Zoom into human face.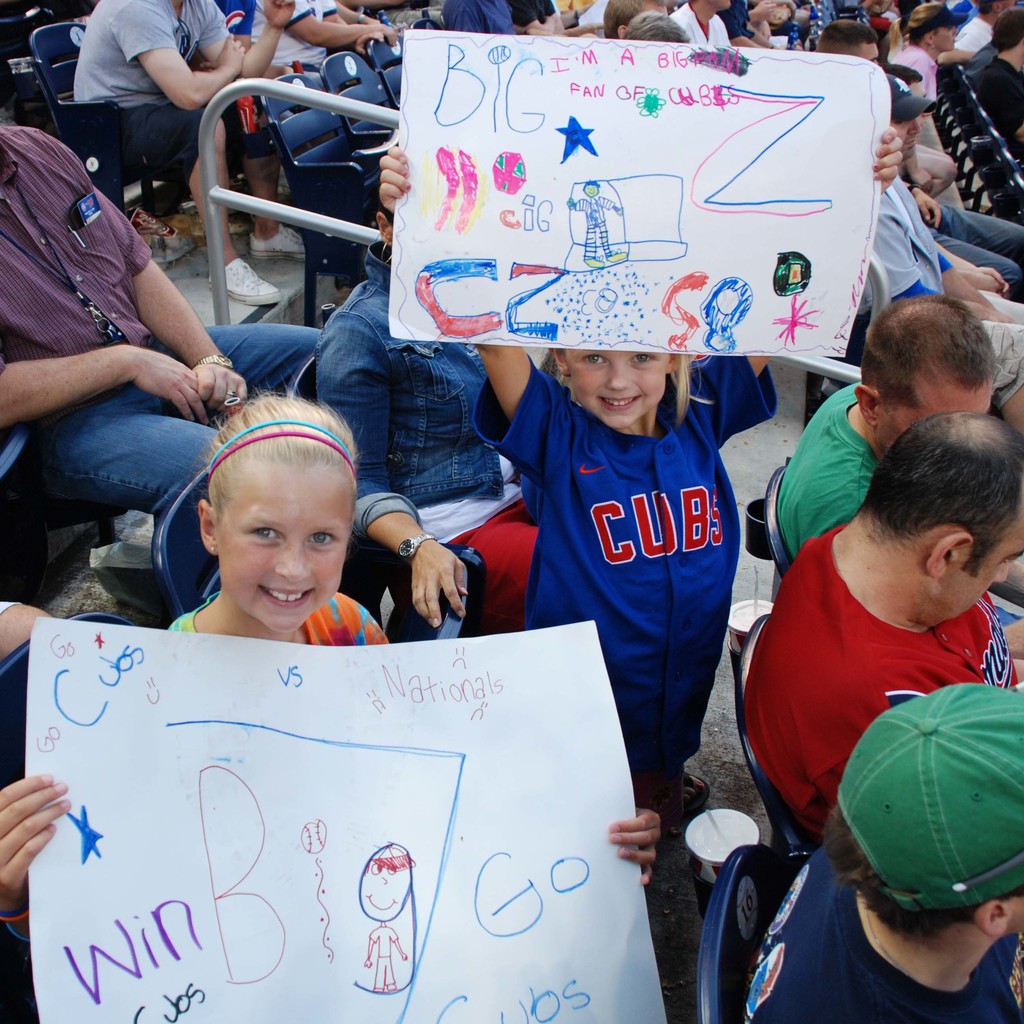
Zoom target: [left=570, top=346, right=664, bottom=423].
